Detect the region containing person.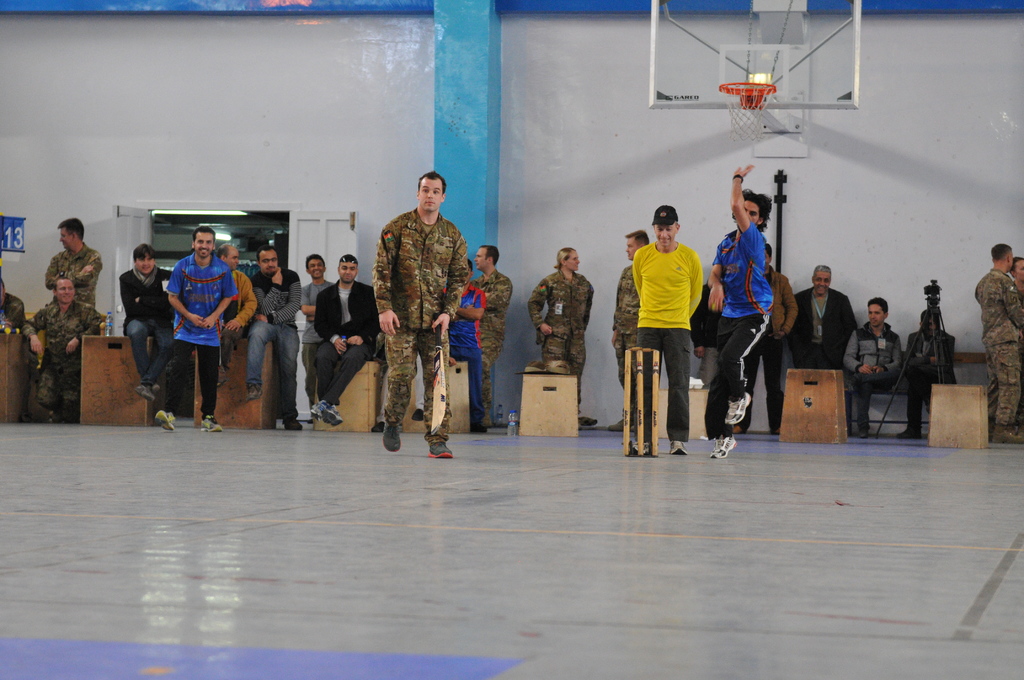
{"x1": 215, "y1": 246, "x2": 259, "y2": 387}.
